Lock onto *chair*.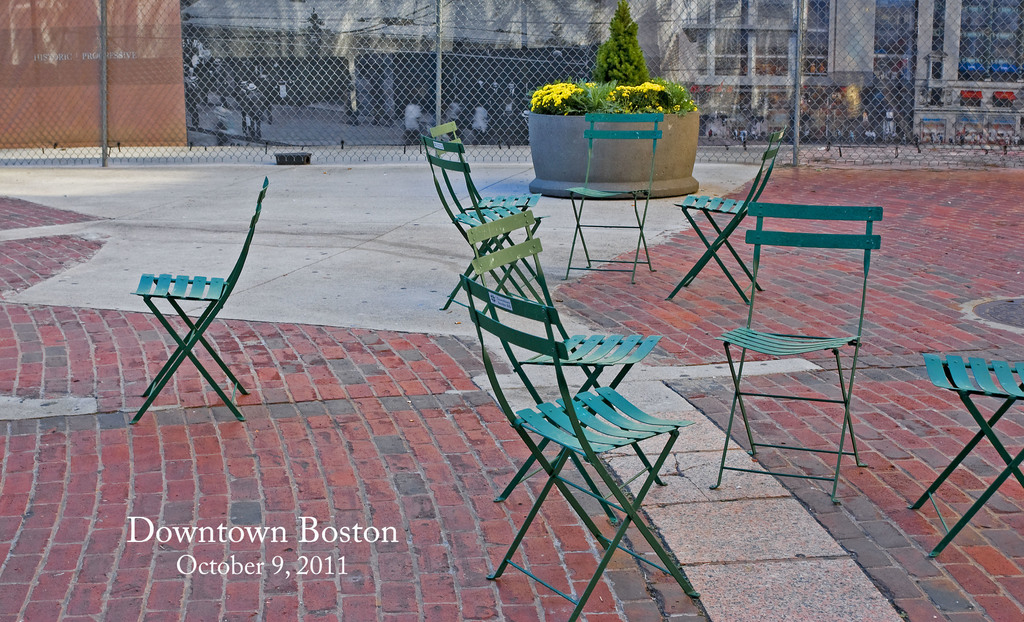
Locked: [x1=420, y1=132, x2=538, y2=303].
